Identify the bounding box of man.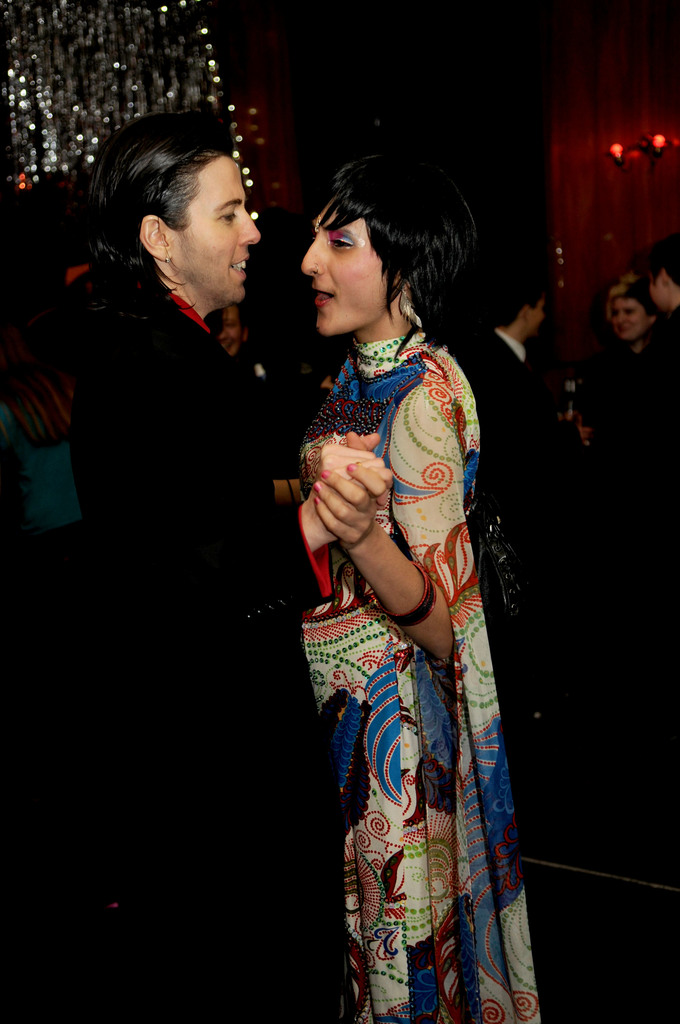
detection(76, 104, 394, 1023).
